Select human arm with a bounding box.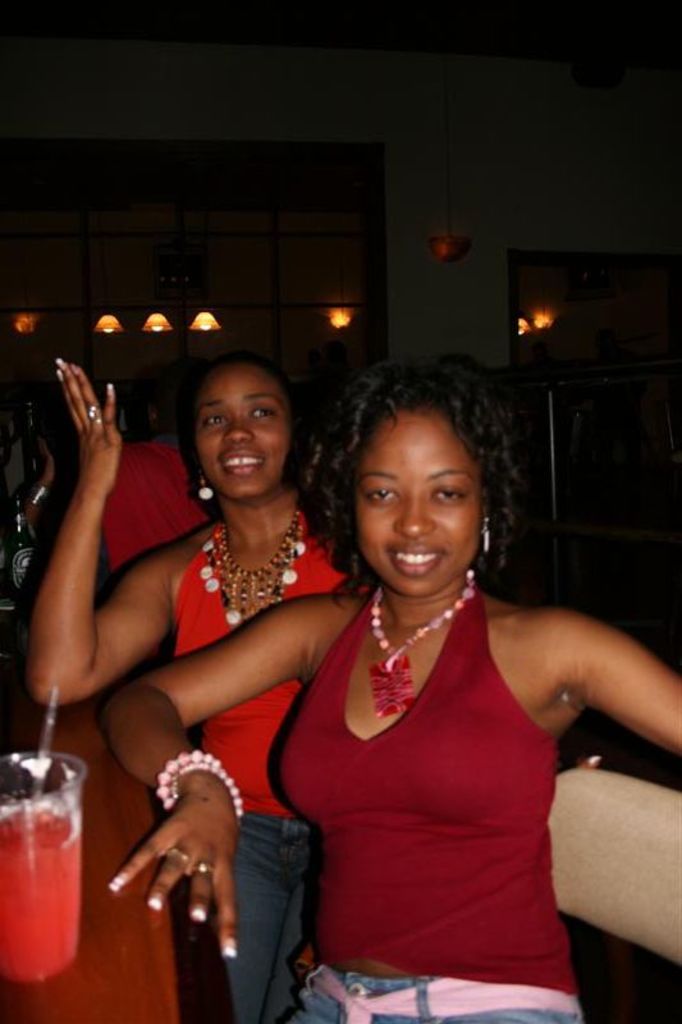
bbox(32, 402, 170, 723).
